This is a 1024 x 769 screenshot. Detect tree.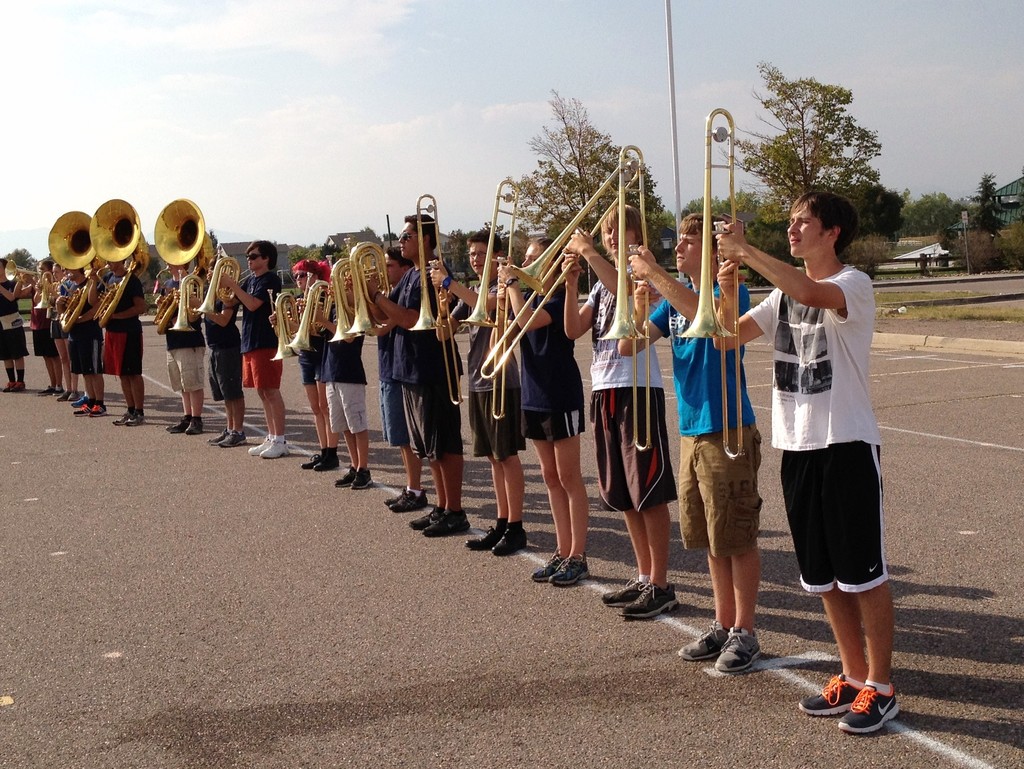
739:65:877:247.
